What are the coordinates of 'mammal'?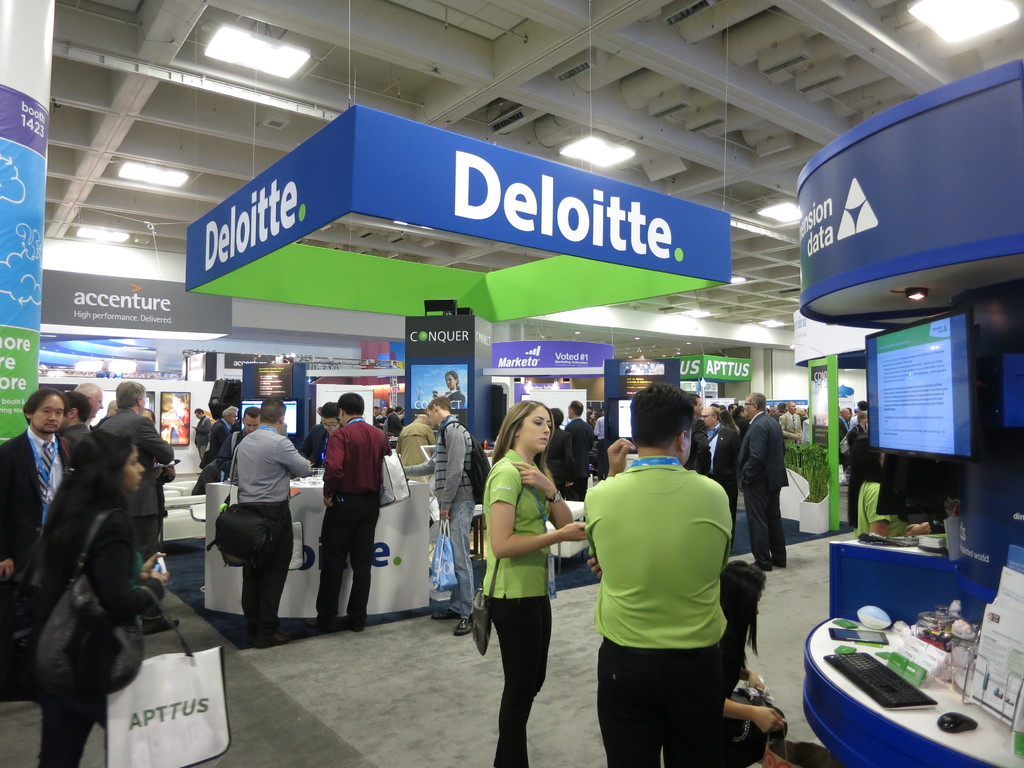
[0,390,73,701].
